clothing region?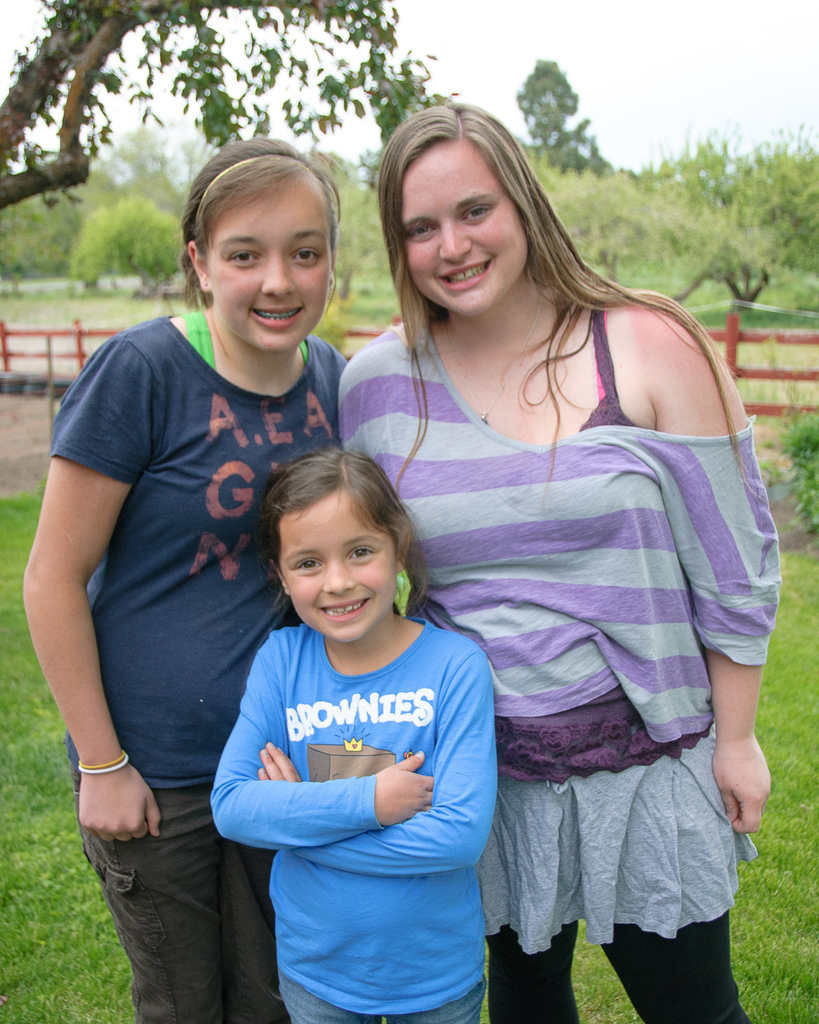
box(42, 319, 349, 1023)
